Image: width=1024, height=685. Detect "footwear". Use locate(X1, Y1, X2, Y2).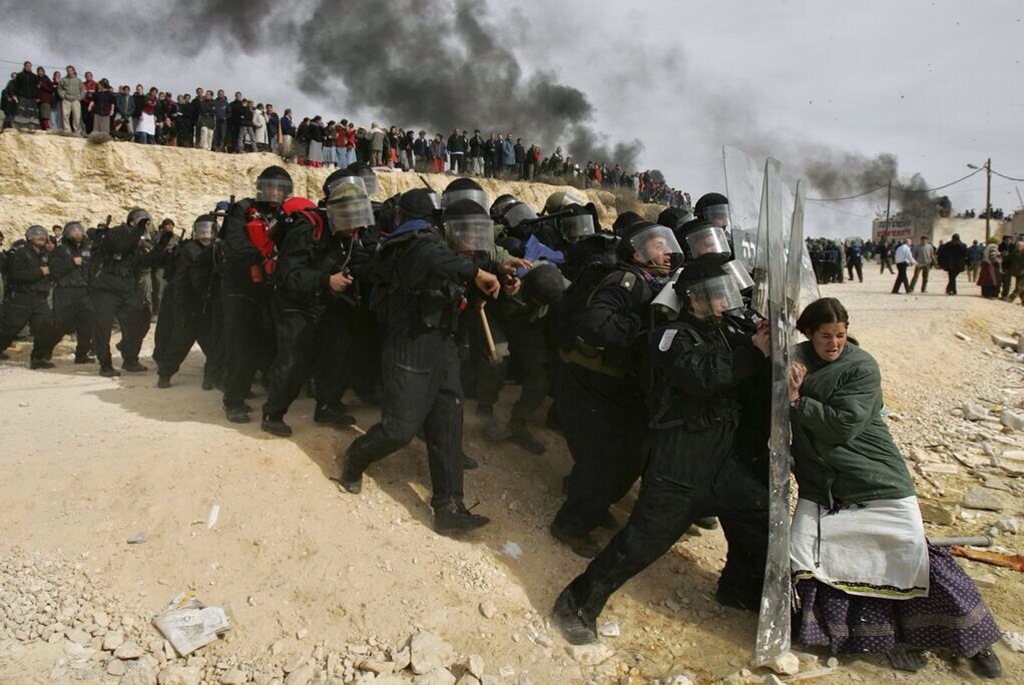
locate(460, 451, 477, 470).
